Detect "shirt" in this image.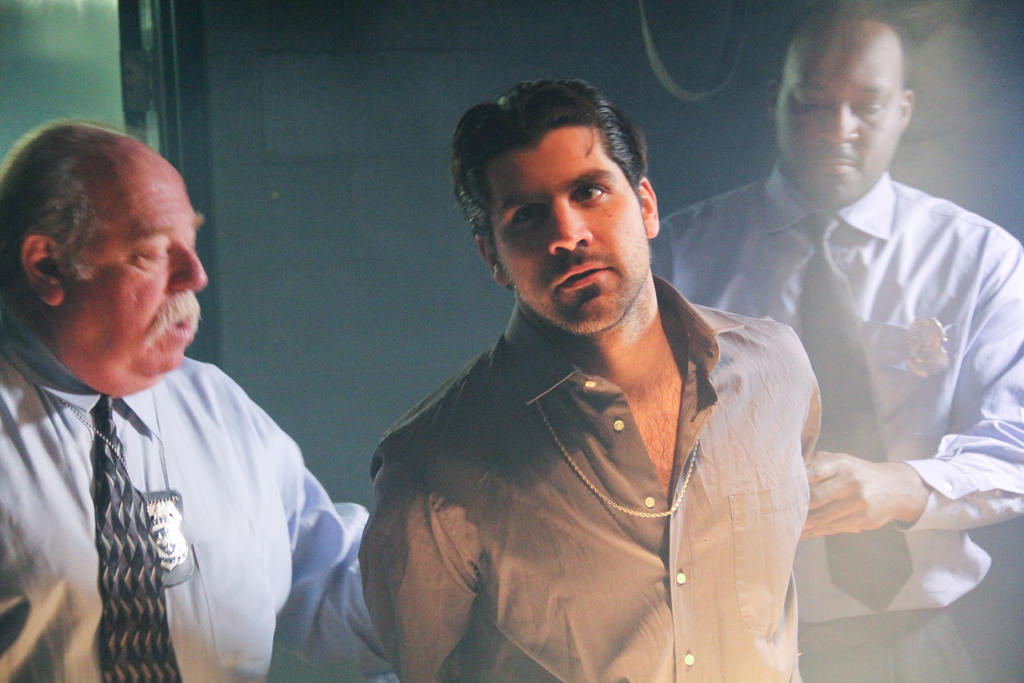
Detection: <bbox>649, 159, 1023, 623</bbox>.
